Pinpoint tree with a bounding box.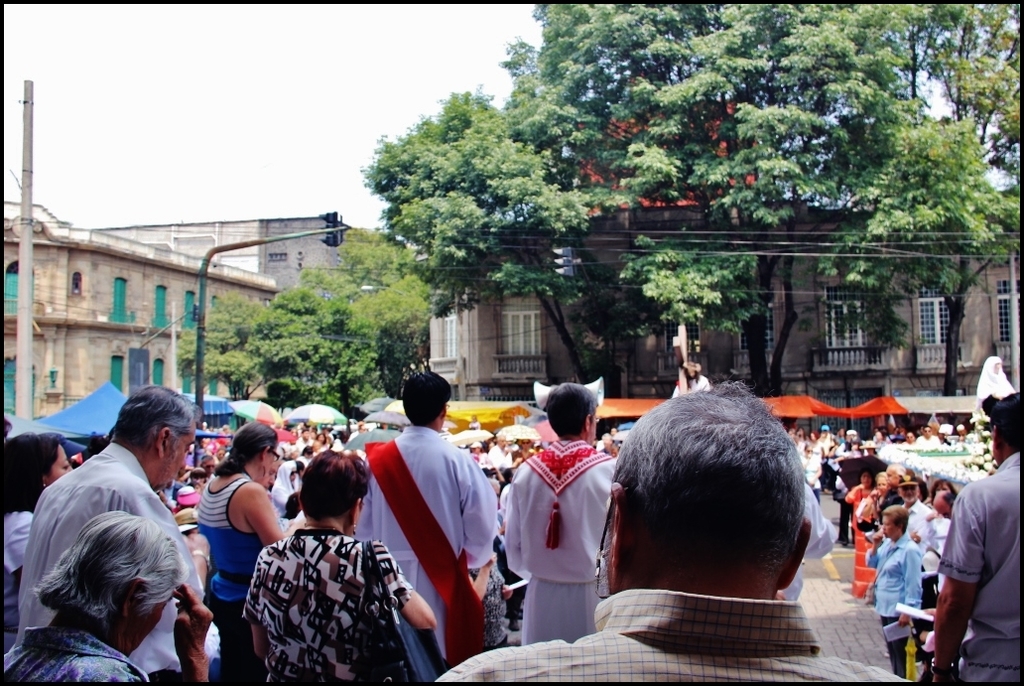
<bbox>302, 210, 448, 375</bbox>.
